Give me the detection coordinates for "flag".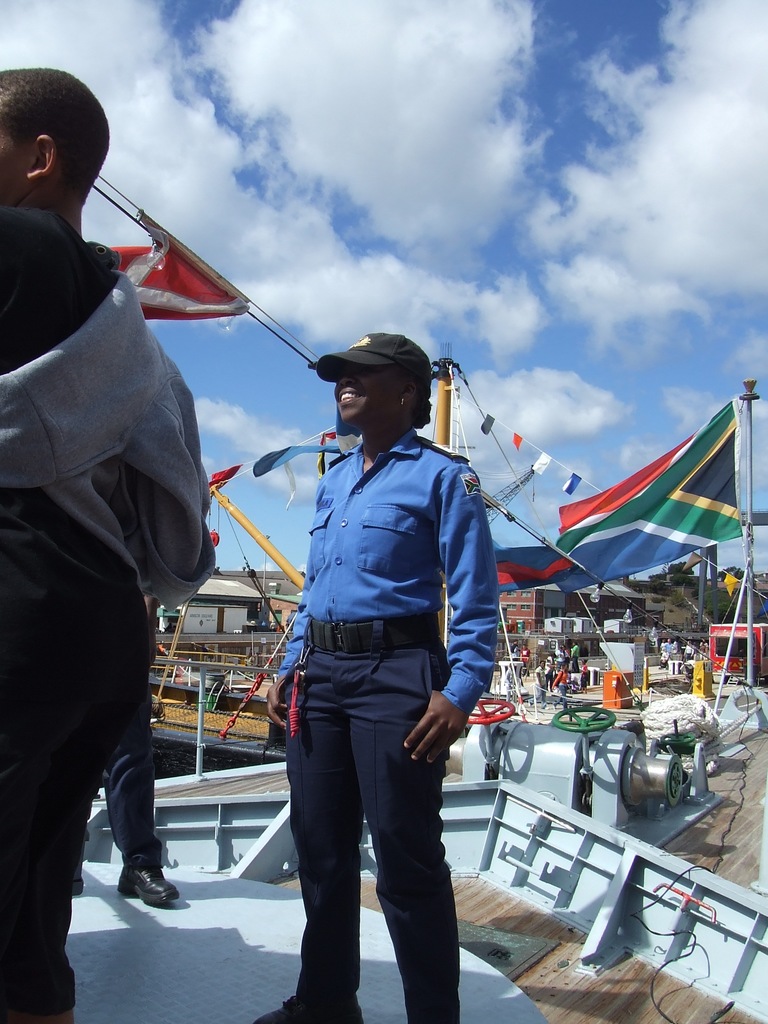
<region>191, 458, 244, 498</region>.
